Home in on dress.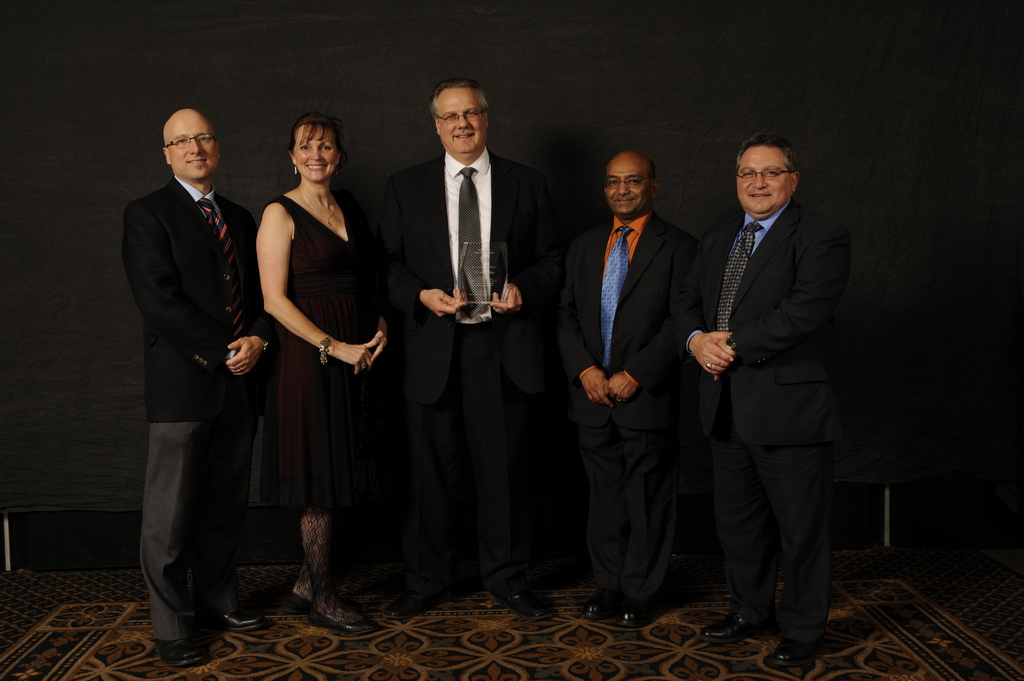
Homed in at select_region(239, 193, 363, 535).
